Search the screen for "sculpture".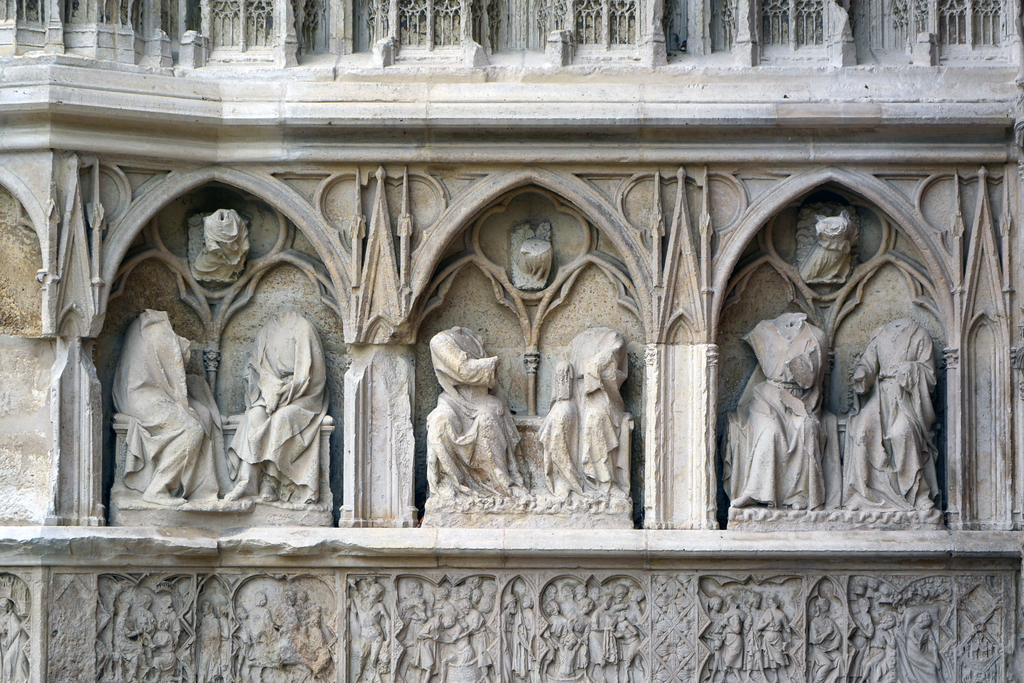
Found at [807,595,846,682].
